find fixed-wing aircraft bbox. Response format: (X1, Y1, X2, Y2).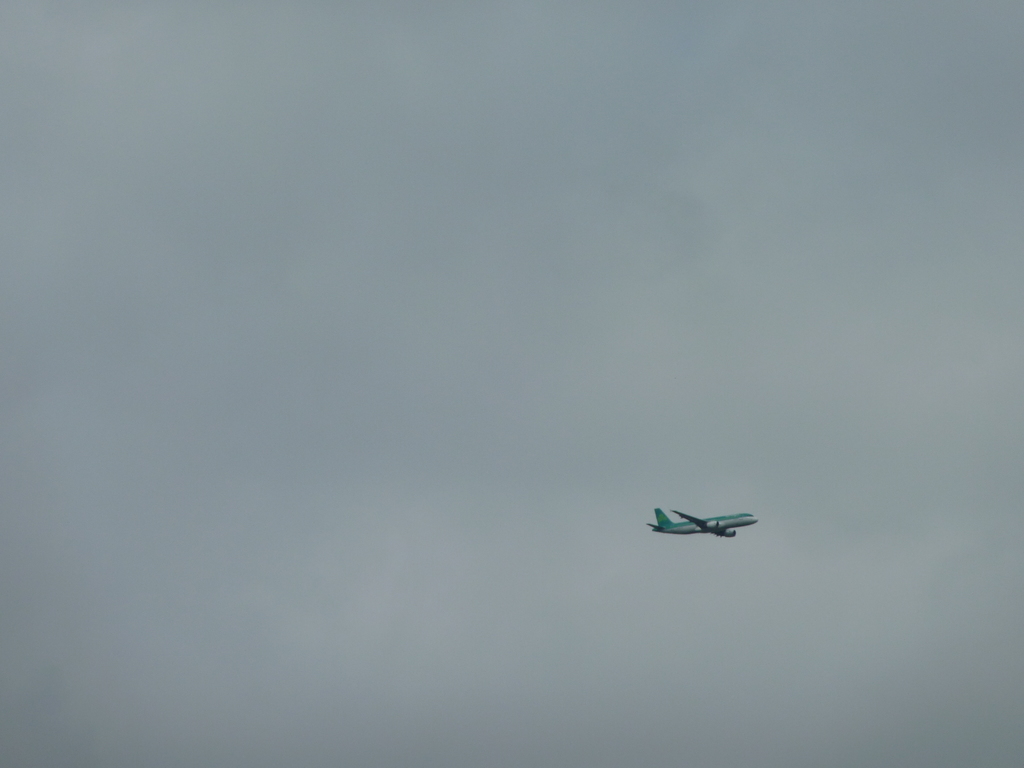
(646, 505, 762, 540).
